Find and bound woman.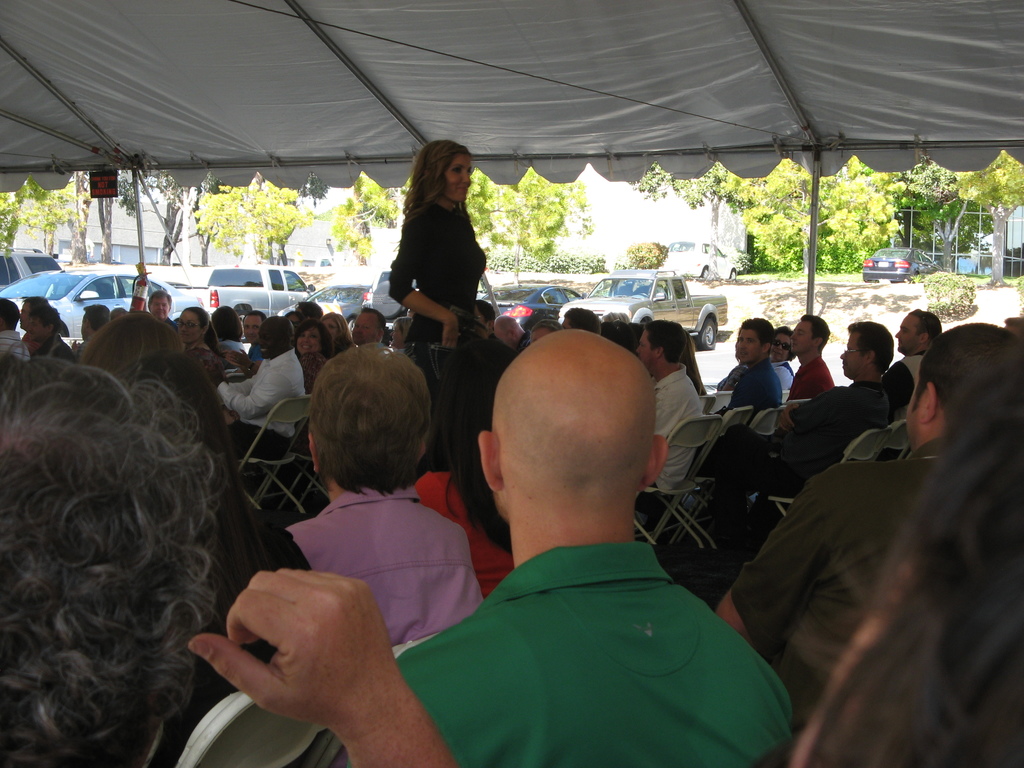
Bound: (left=293, top=321, right=329, bottom=394).
